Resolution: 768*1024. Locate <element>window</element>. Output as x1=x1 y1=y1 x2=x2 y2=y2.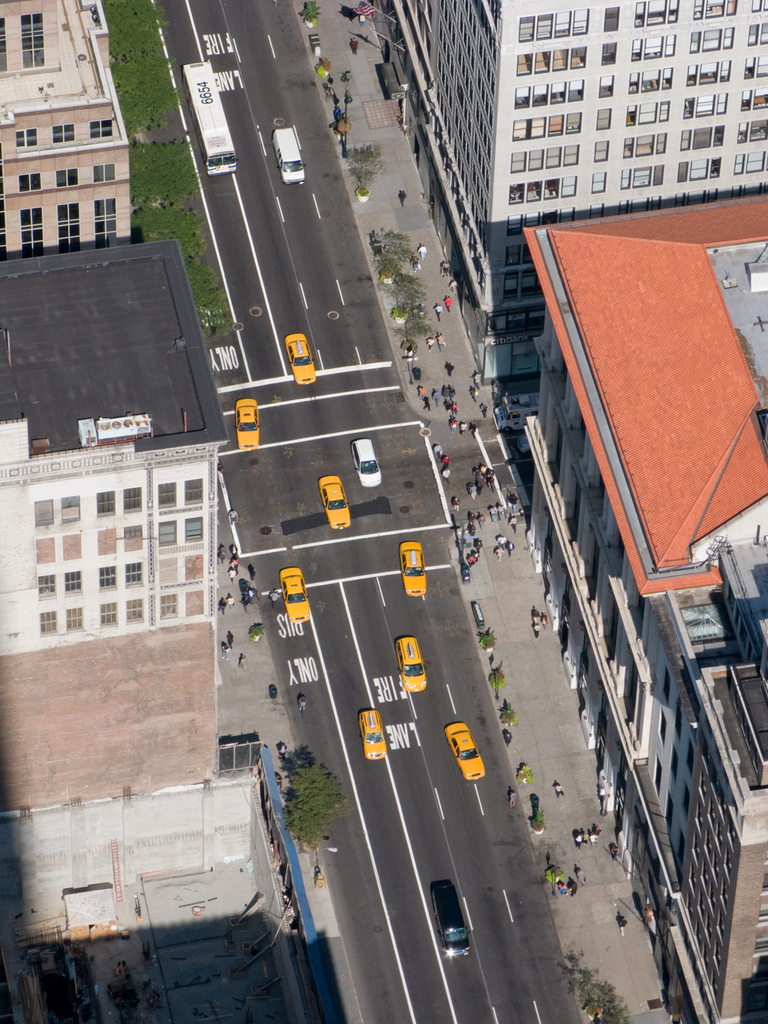
x1=532 y1=82 x2=548 y2=103.
